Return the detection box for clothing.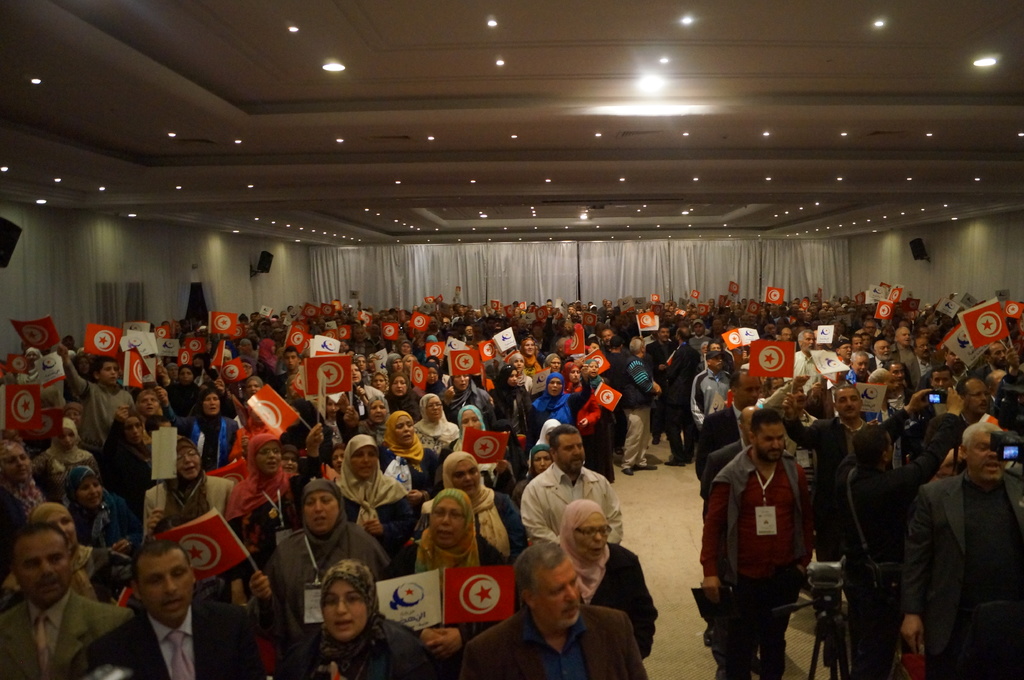
Rect(341, 358, 378, 420).
